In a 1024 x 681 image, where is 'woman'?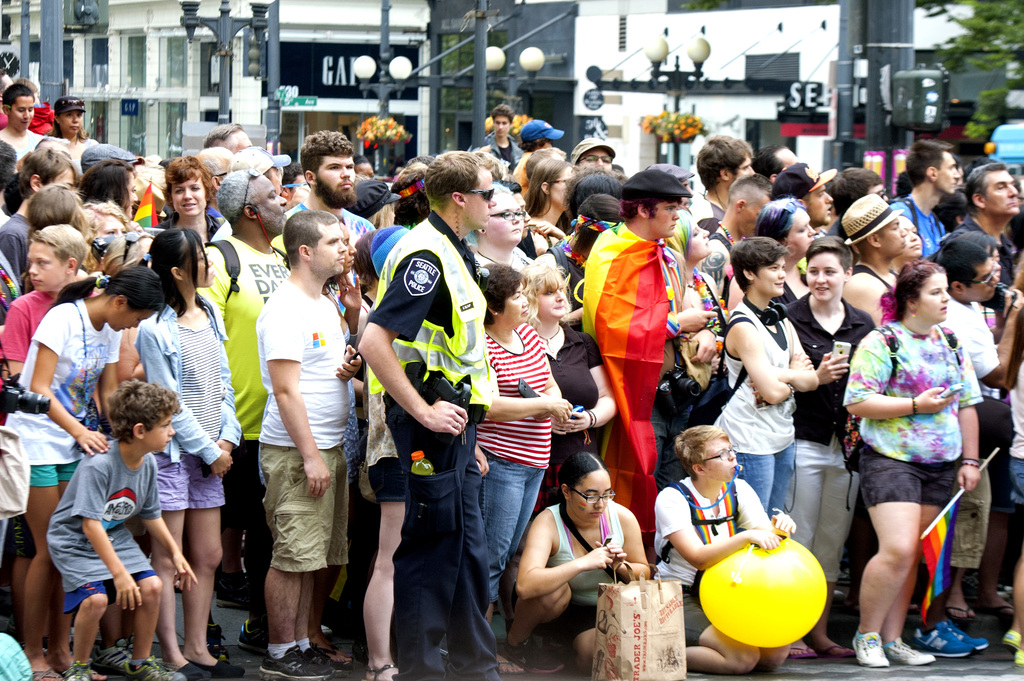
<bbox>673, 204, 726, 372</bbox>.
